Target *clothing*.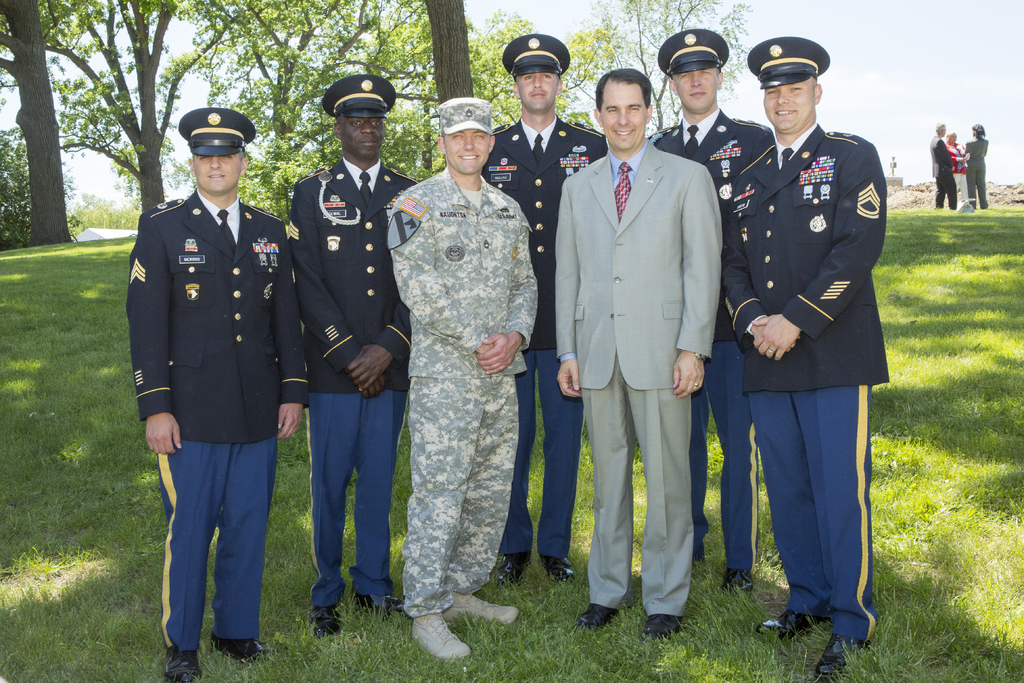
Target region: bbox=(646, 99, 774, 567).
